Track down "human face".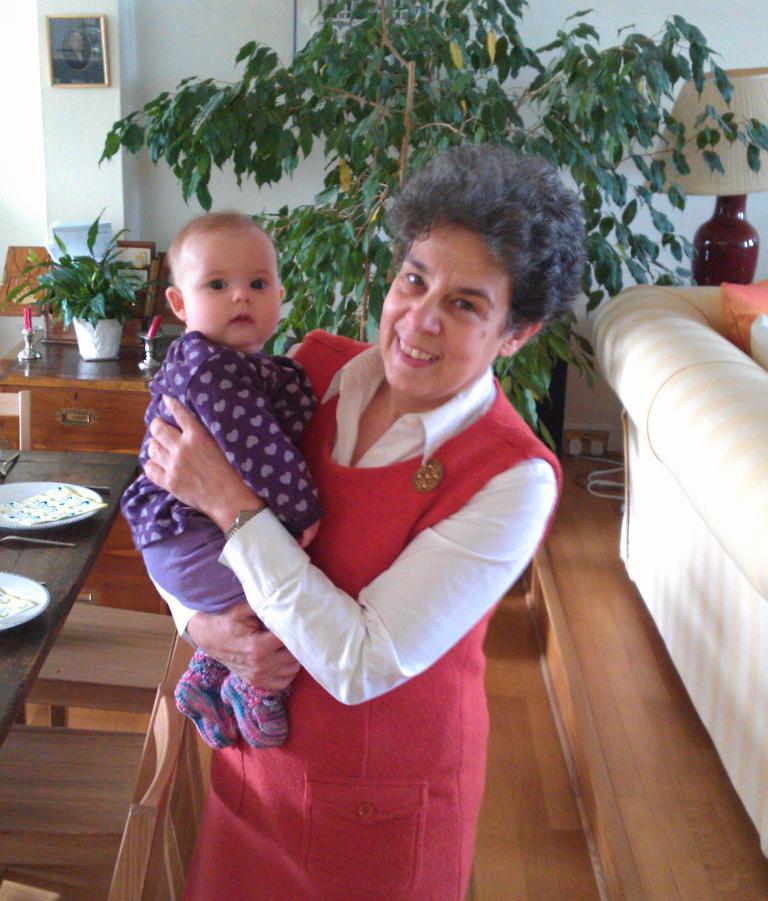
Tracked to (left=177, top=227, right=282, bottom=350).
